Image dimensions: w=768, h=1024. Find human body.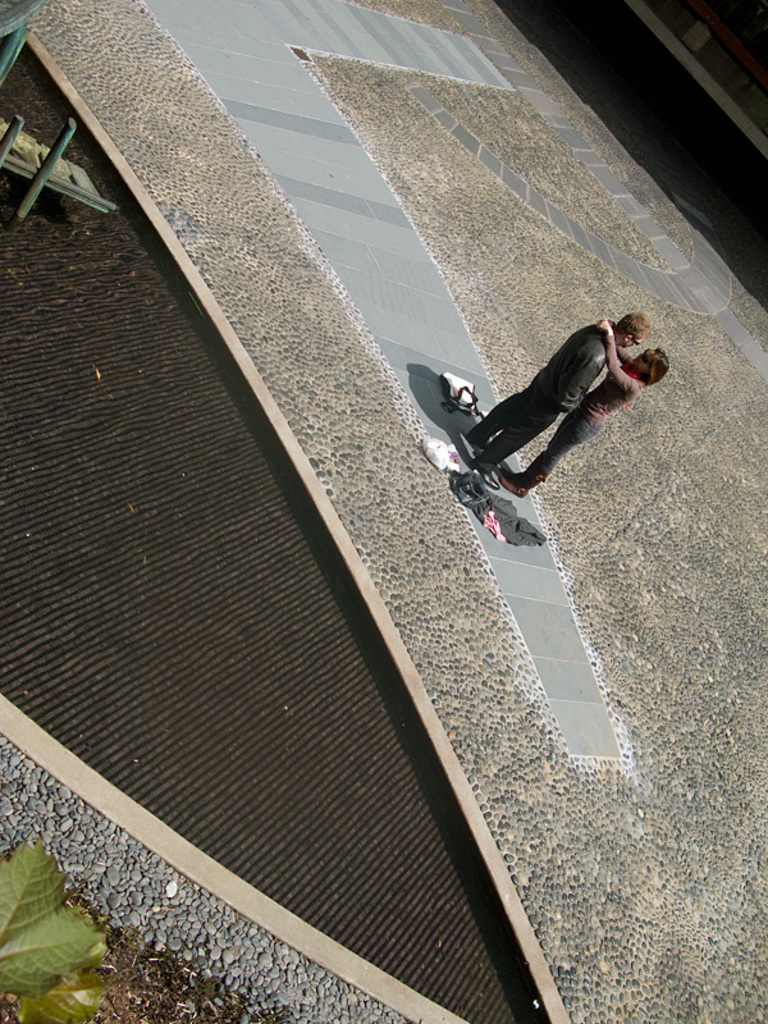
locate(502, 320, 646, 499).
